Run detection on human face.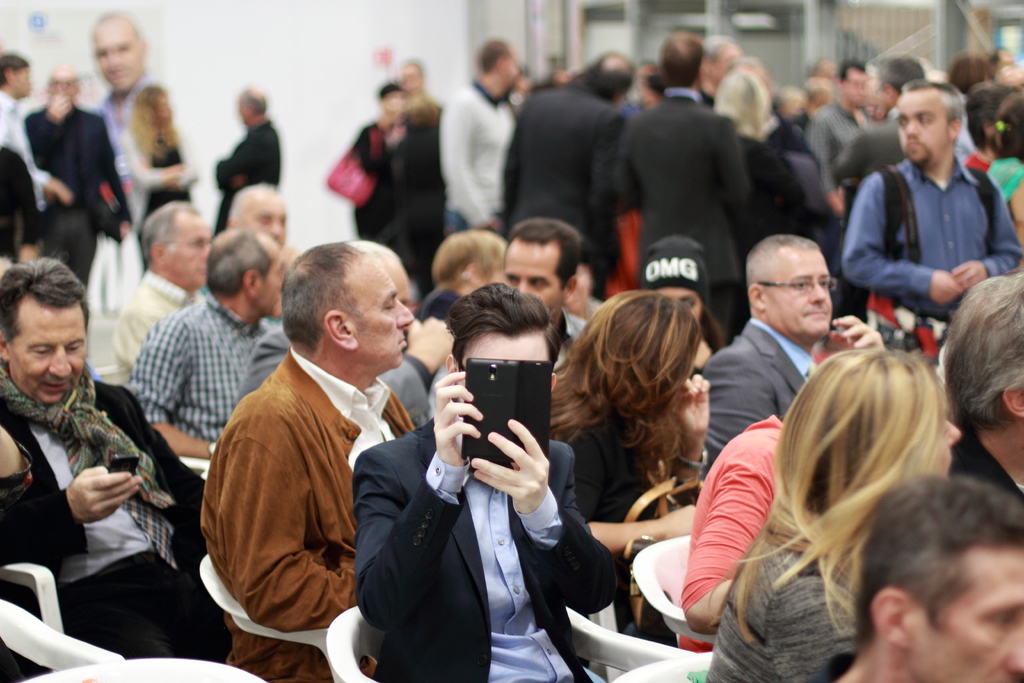
Result: [763, 247, 845, 339].
